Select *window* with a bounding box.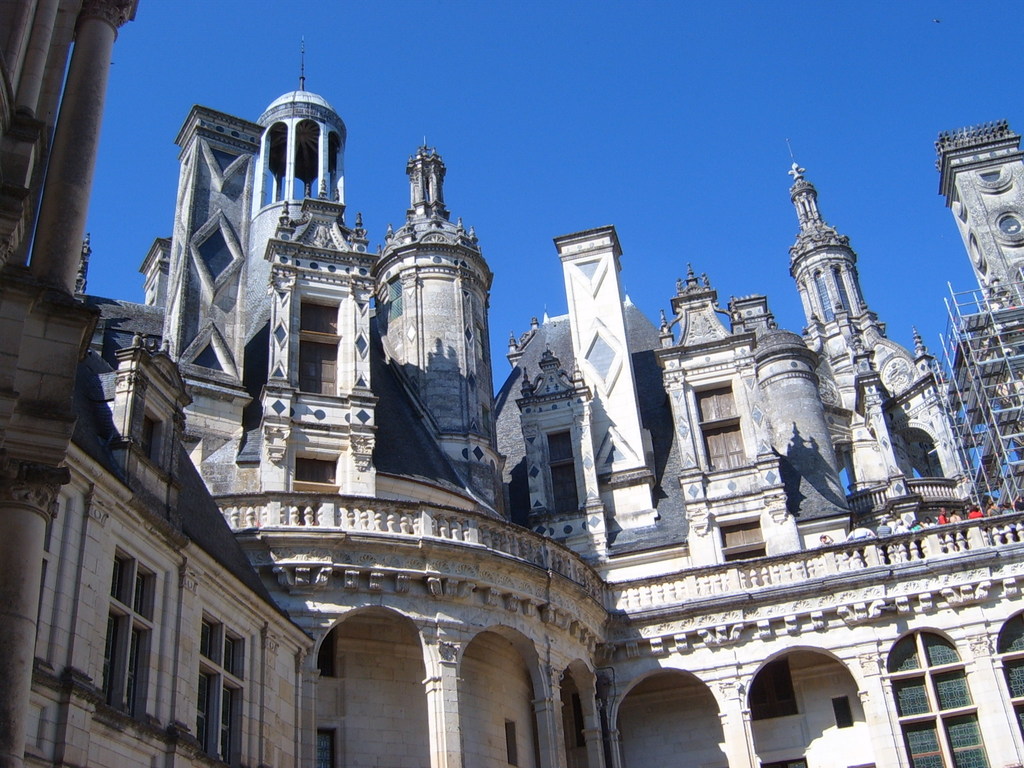
locate(214, 150, 236, 168).
